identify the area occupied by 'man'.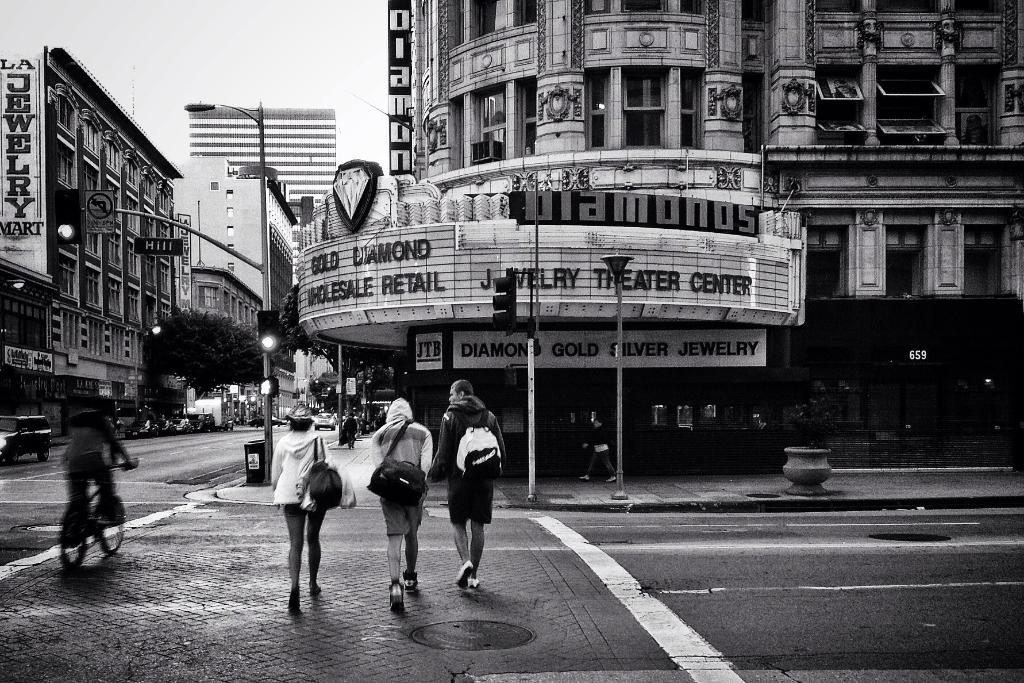
Area: l=267, t=431, r=334, b=616.
